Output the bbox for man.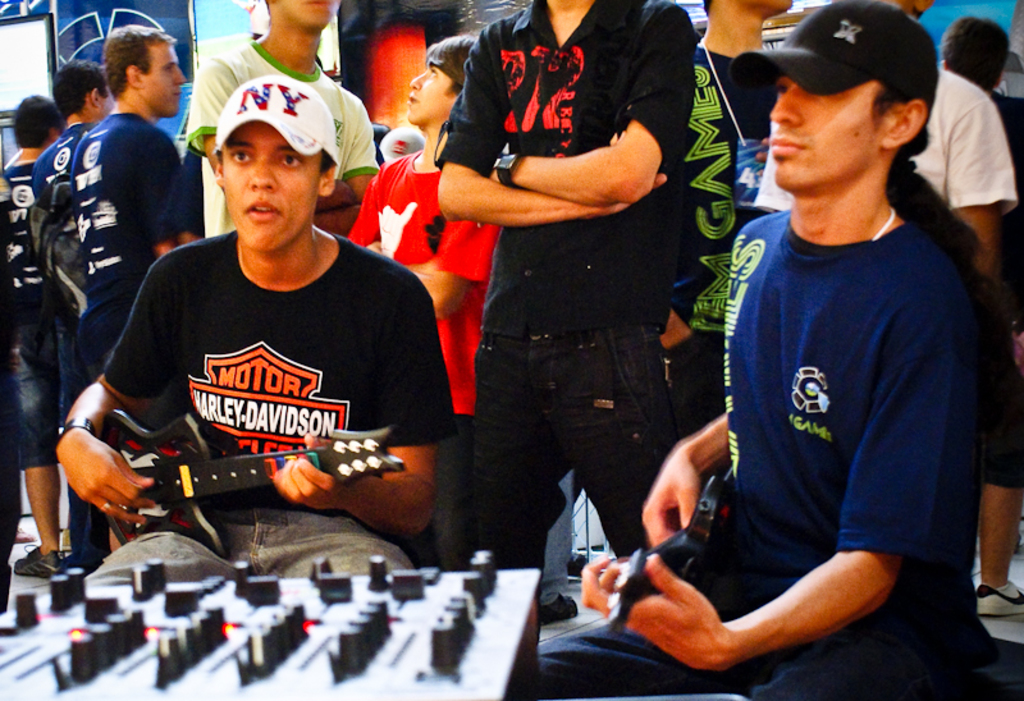
pyautogui.locateOnScreen(65, 23, 193, 569).
